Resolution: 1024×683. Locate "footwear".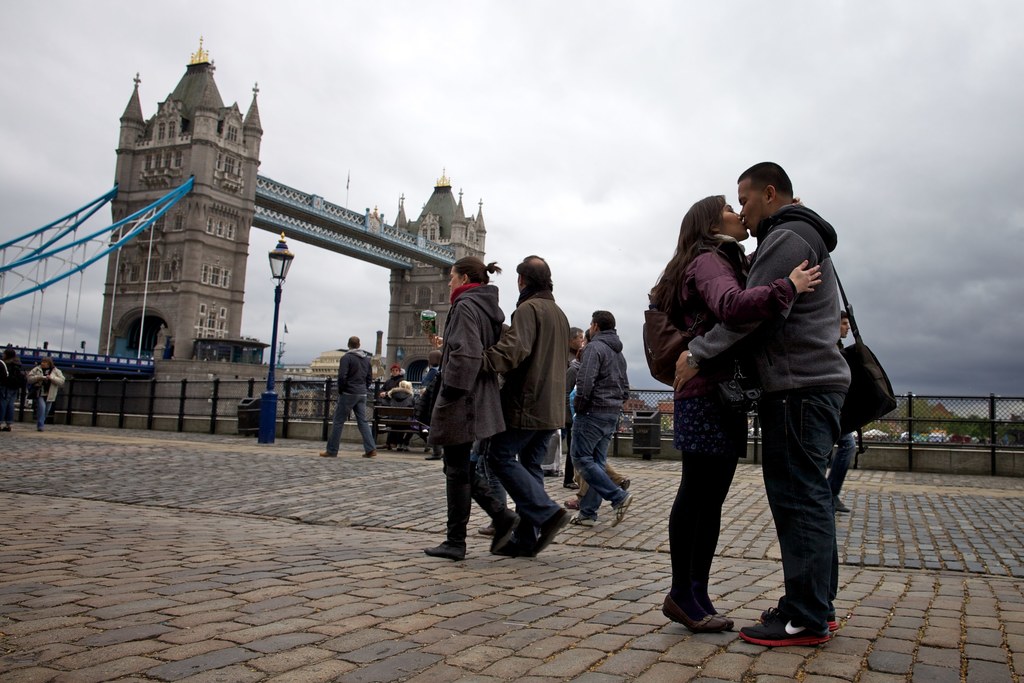
box=[422, 539, 467, 559].
